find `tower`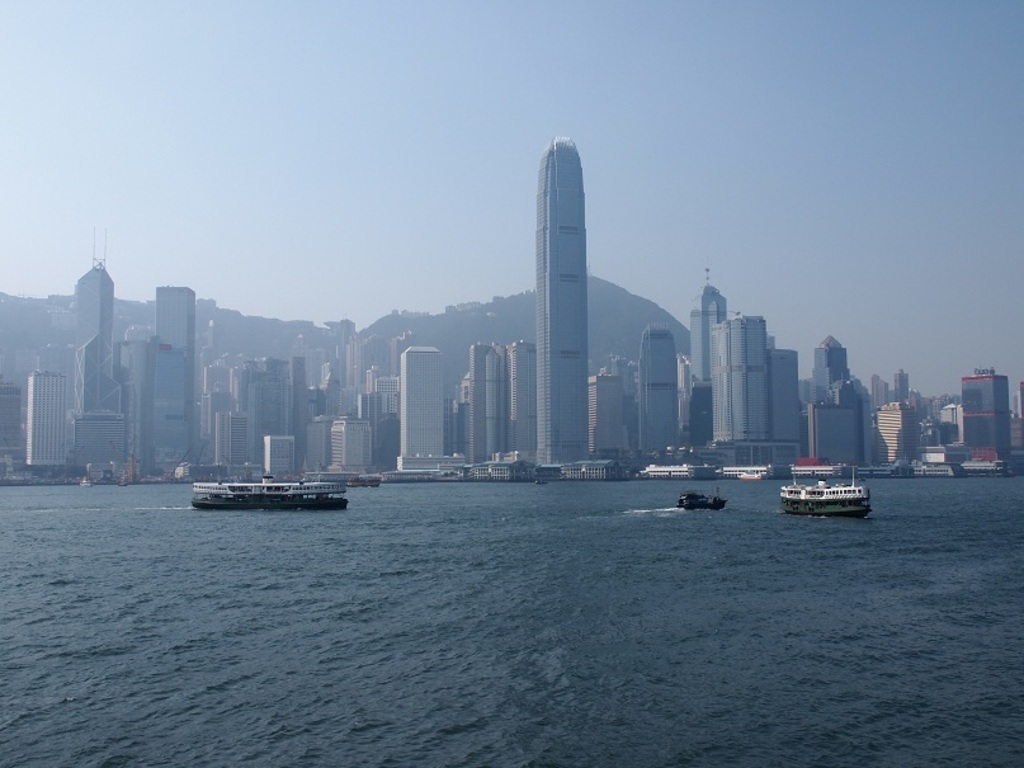
Rect(74, 241, 127, 418)
